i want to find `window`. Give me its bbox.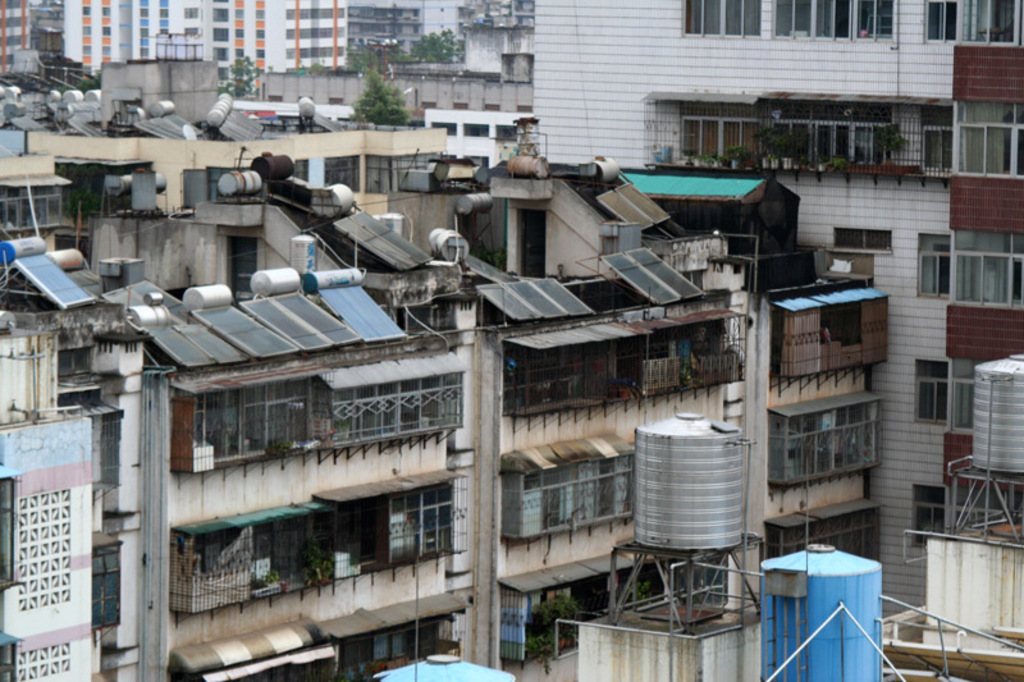
select_region(915, 361, 951, 427).
